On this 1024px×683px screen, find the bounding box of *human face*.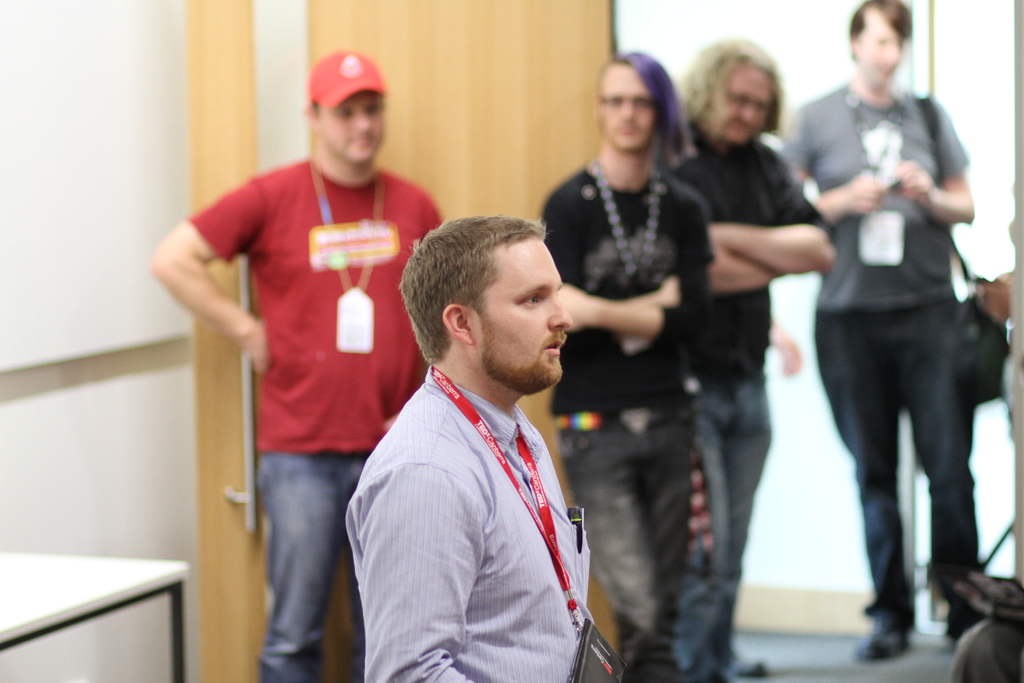
Bounding box: <bbox>723, 56, 772, 148</bbox>.
